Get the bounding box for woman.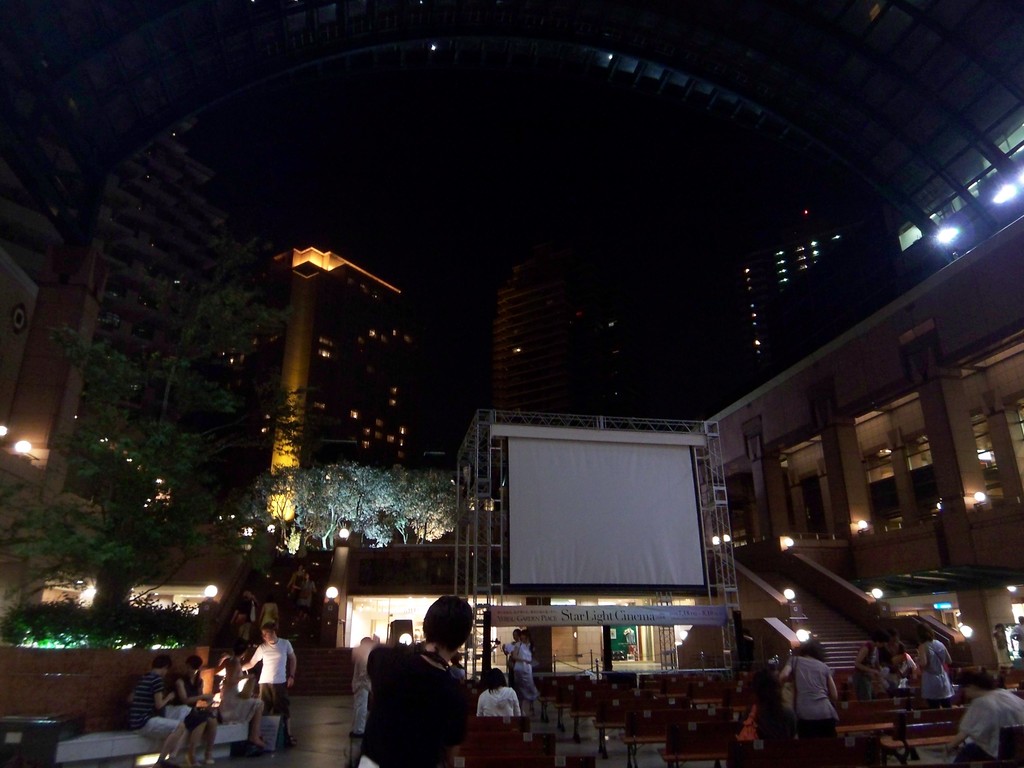
{"x1": 471, "y1": 664, "x2": 524, "y2": 719}.
